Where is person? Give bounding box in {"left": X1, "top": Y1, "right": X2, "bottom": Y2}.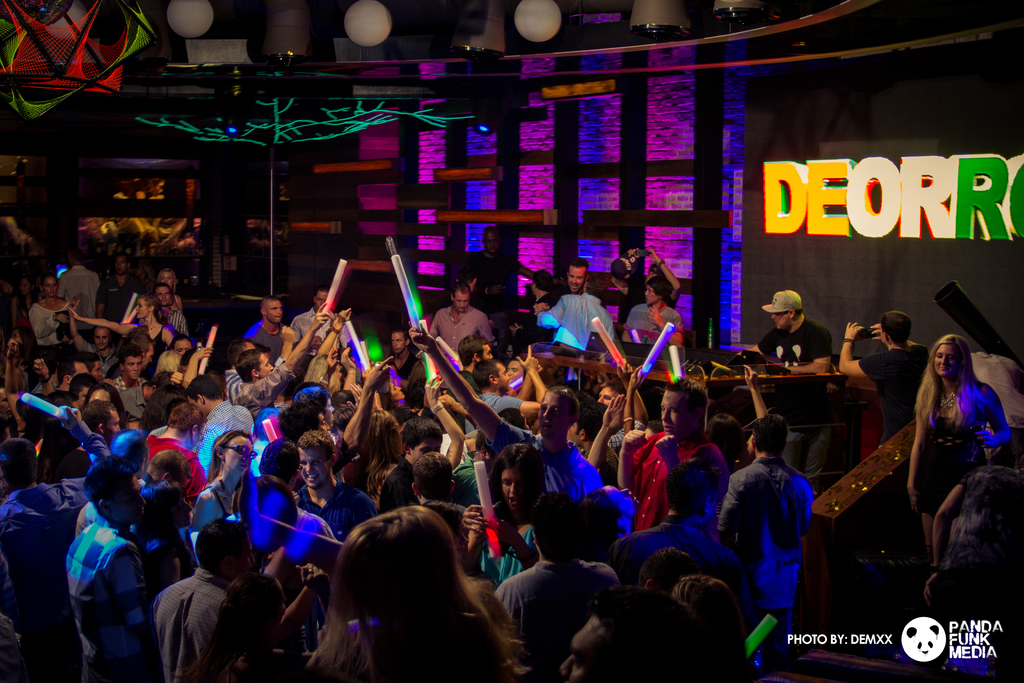
{"left": 382, "top": 388, "right": 466, "bottom": 504}.
